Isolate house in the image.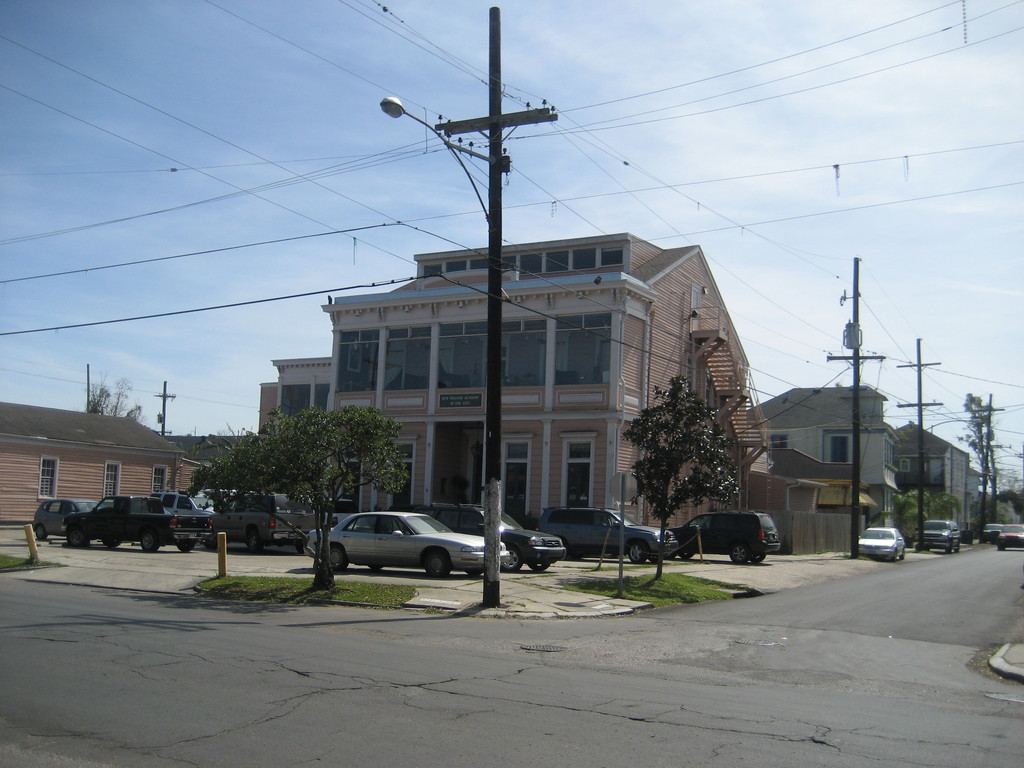
Isolated region: l=892, t=415, r=988, b=532.
